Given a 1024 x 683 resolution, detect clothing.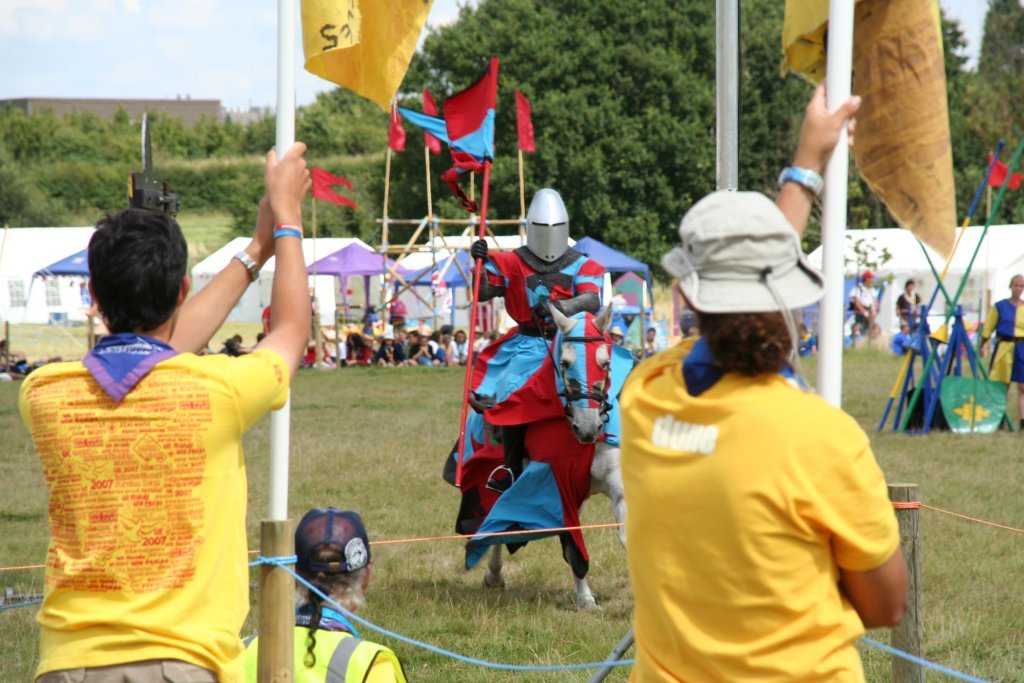
<bbox>893, 286, 926, 323</bbox>.
